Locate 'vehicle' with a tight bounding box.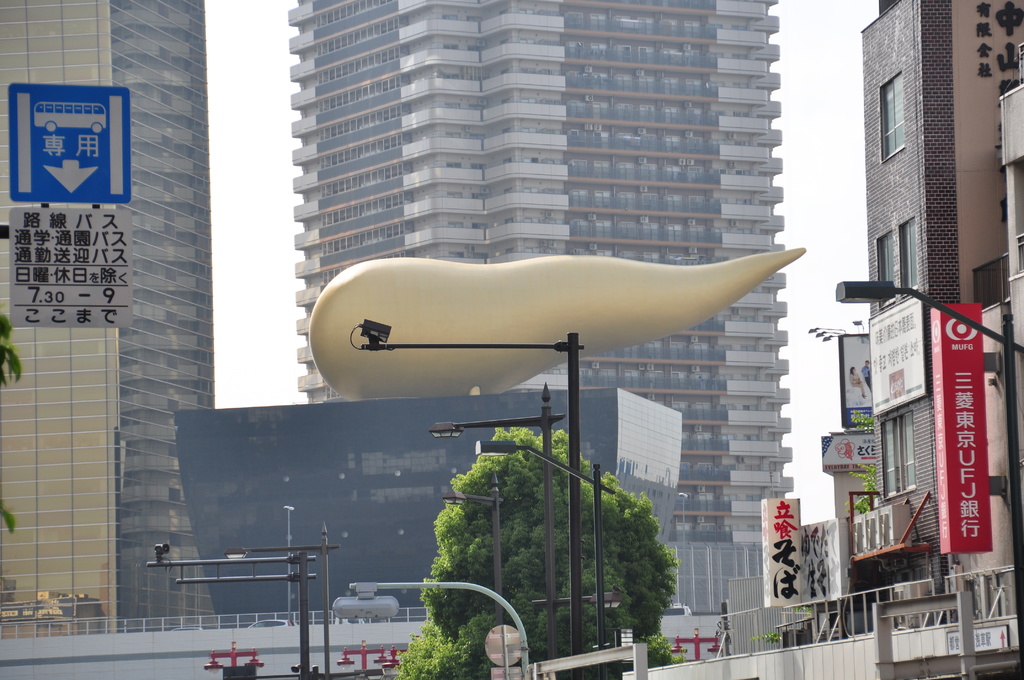
box=[659, 603, 693, 621].
